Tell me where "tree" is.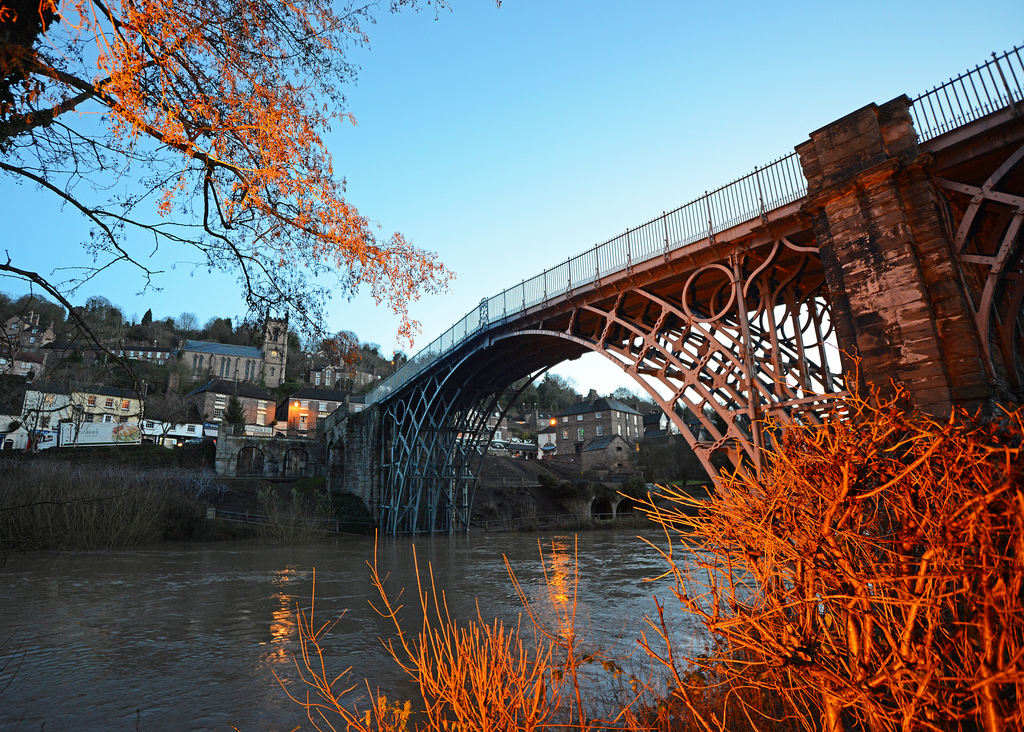
"tree" is at [36,19,422,462].
